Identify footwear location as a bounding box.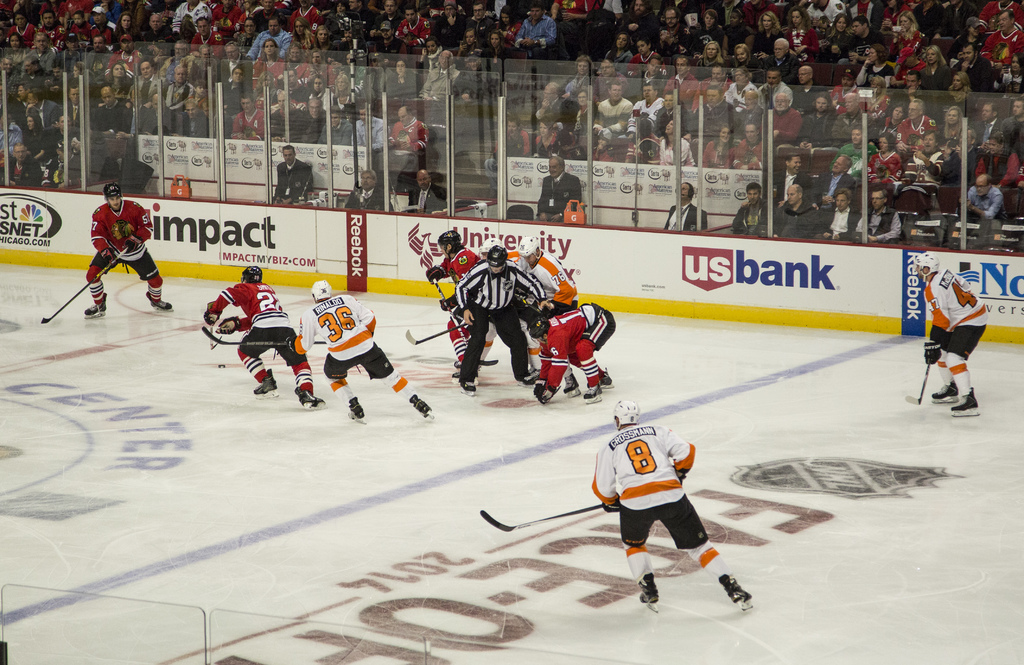
x1=950 y1=385 x2=976 y2=421.
